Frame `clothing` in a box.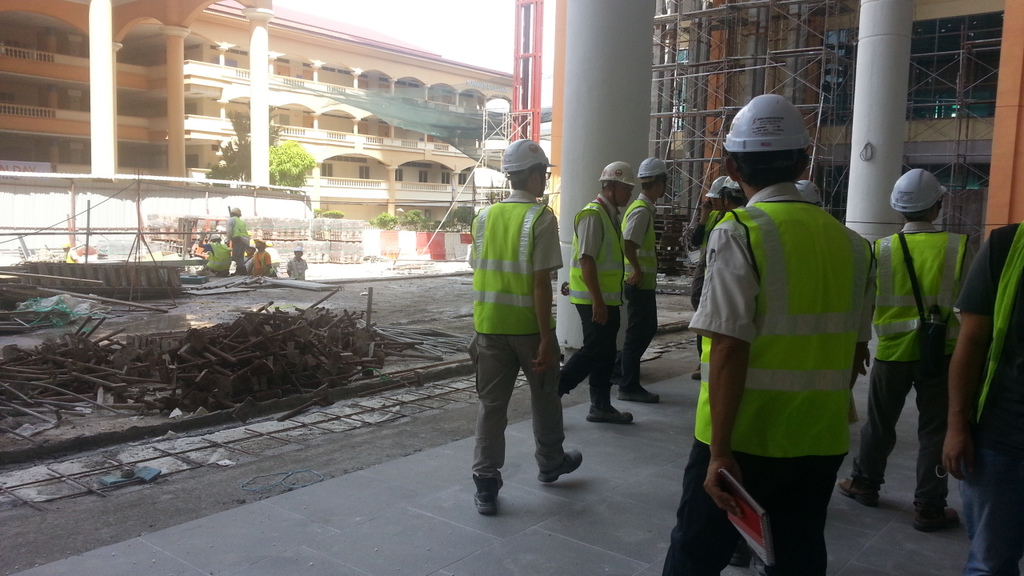
226,211,248,274.
